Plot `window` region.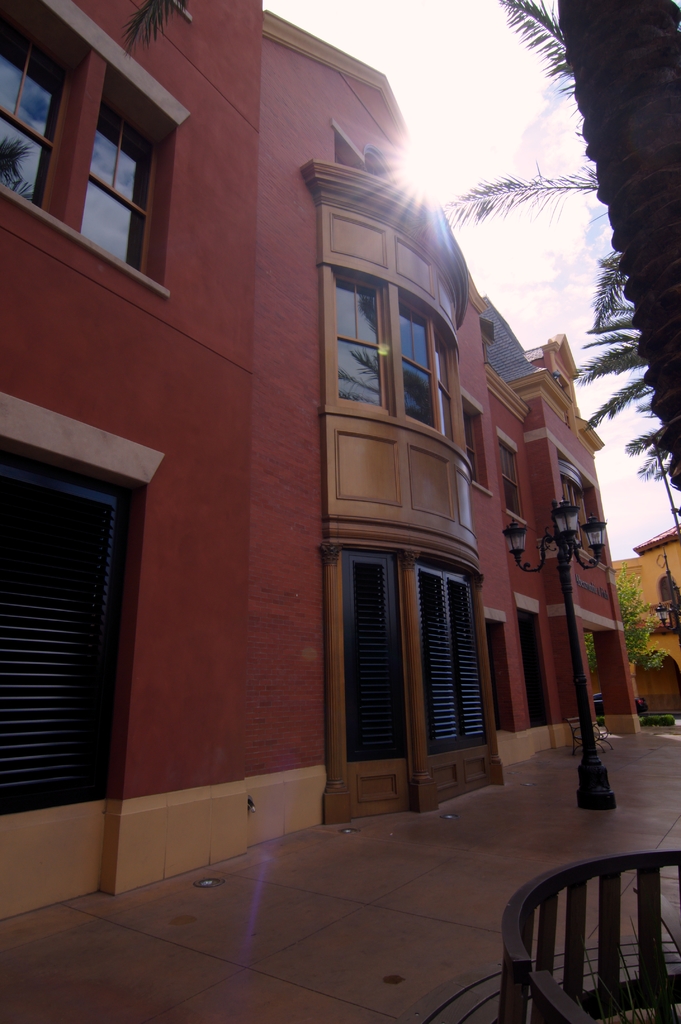
Plotted at pyautogui.locateOnScreen(333, 274, 384, 409).
